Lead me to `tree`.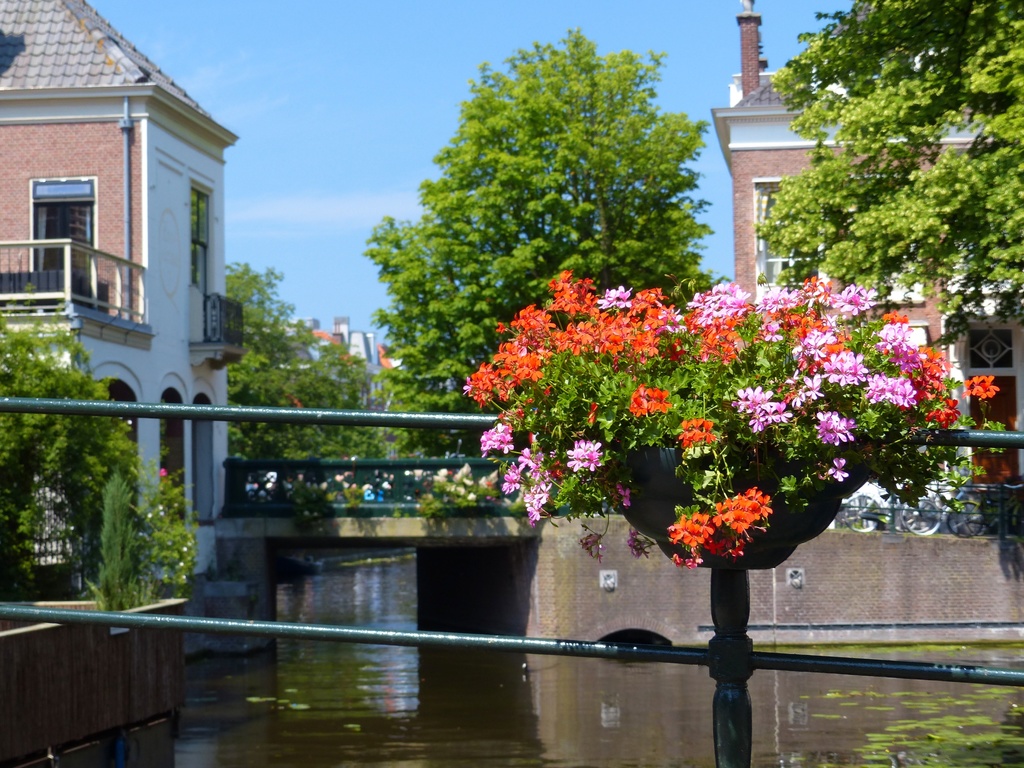
Lead to 730:0:1023:548.
